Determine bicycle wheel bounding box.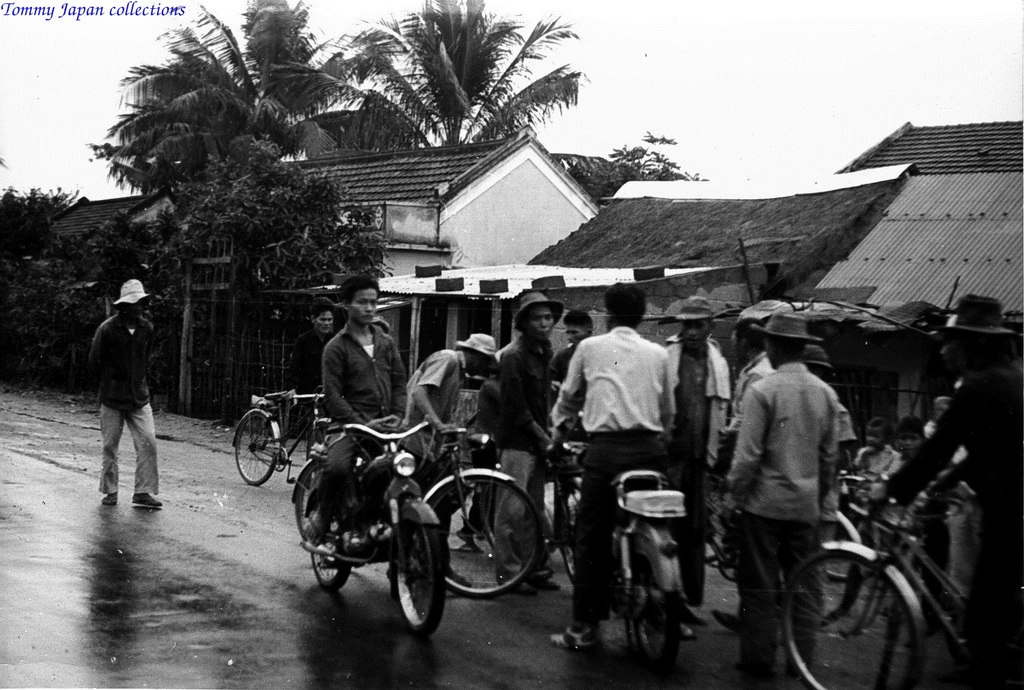
Determined: x1=555 y1=479 x2=573 y2=583.
